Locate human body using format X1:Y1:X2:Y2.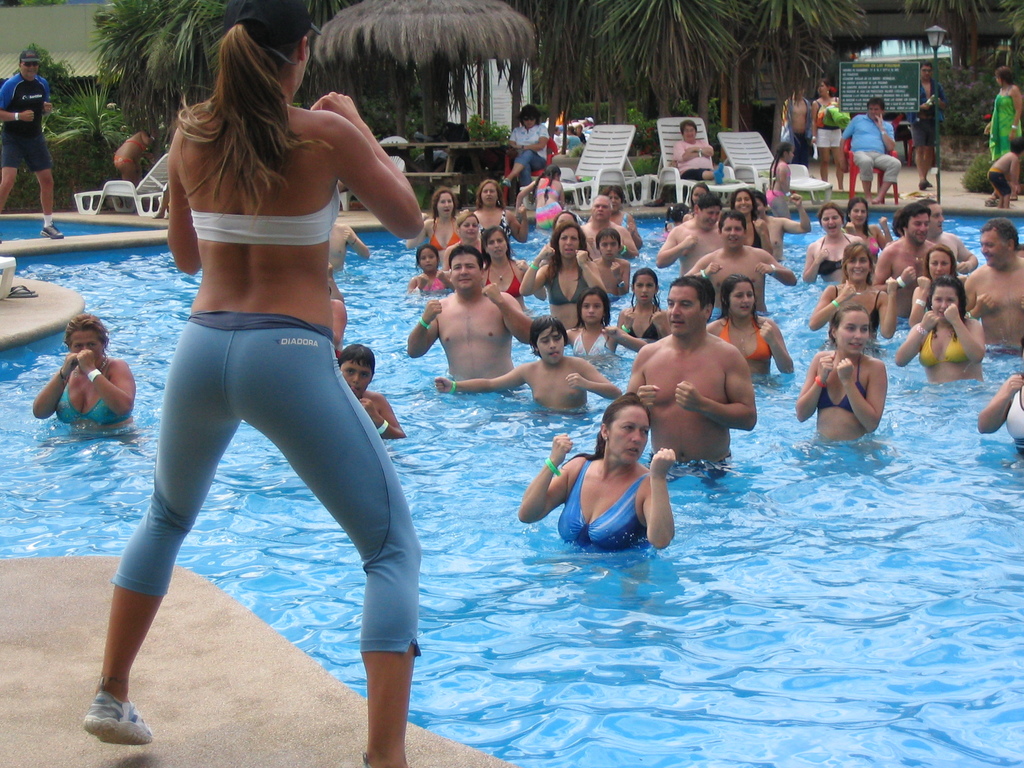
897:312:993:397.
